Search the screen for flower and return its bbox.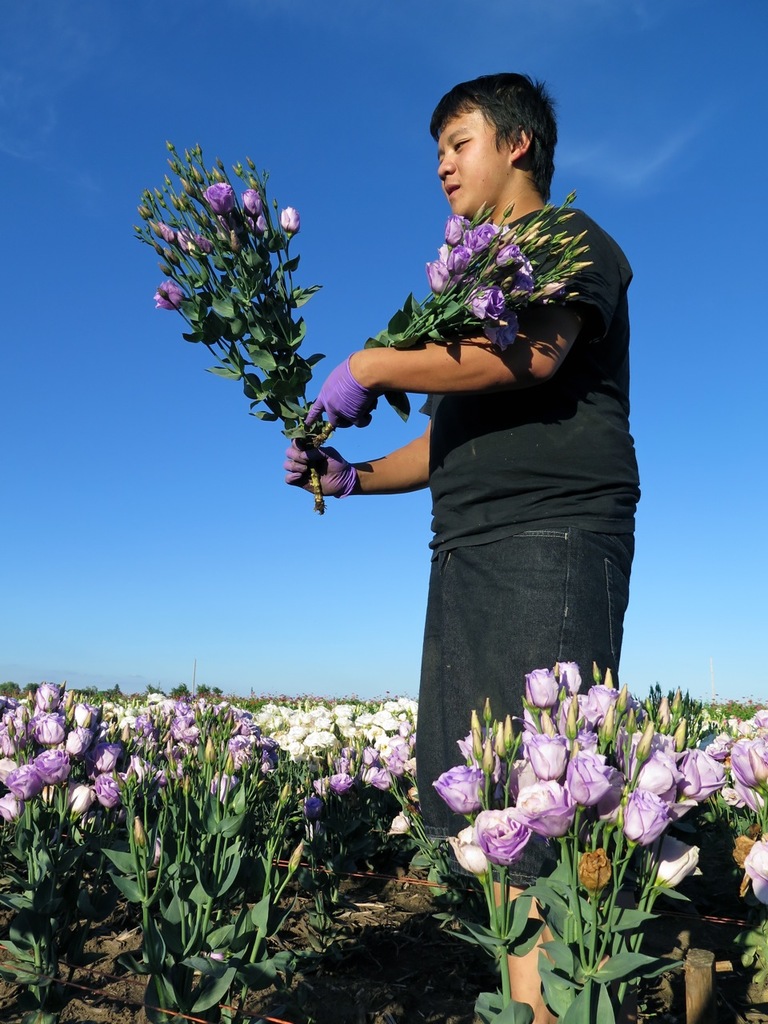
Found: <bbox>242, 190, 260, 210</bbox>.
